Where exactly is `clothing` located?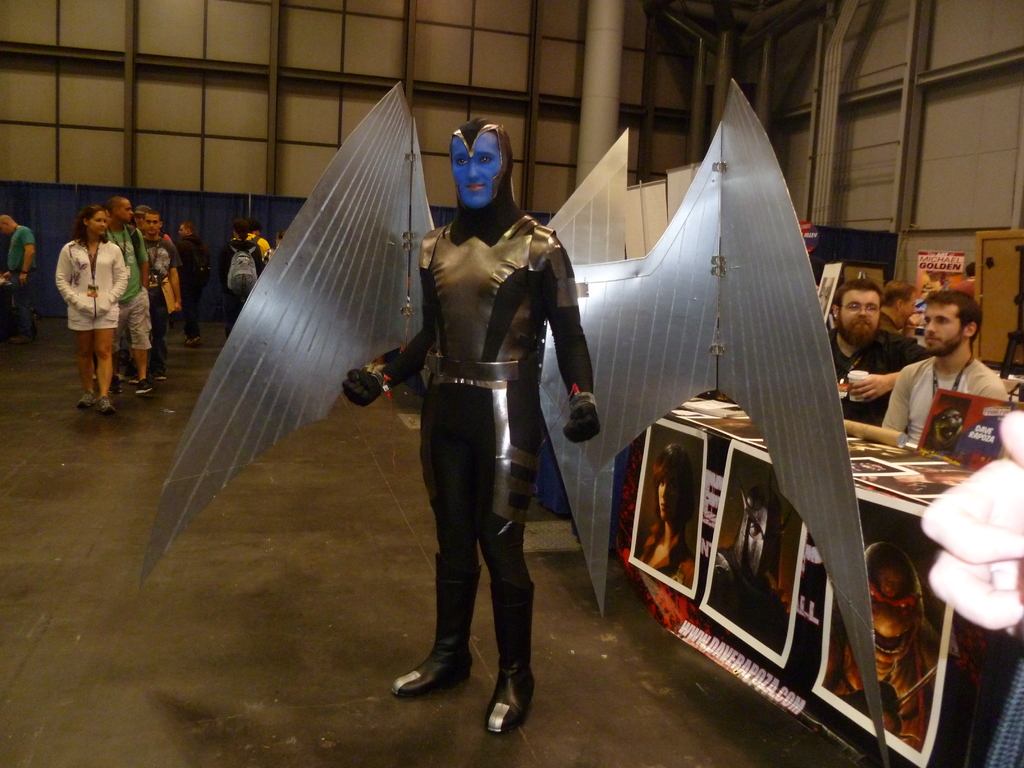
Its bounding box is 826,328,927,426.
